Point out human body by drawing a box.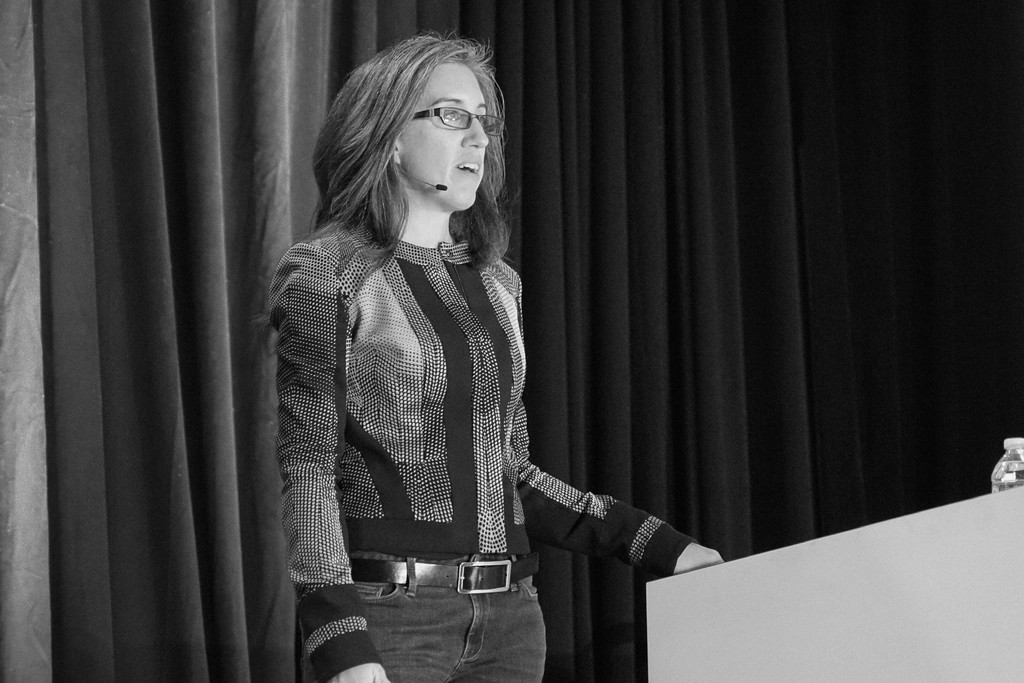
left=269, top=94, right=670, bottom=673.
